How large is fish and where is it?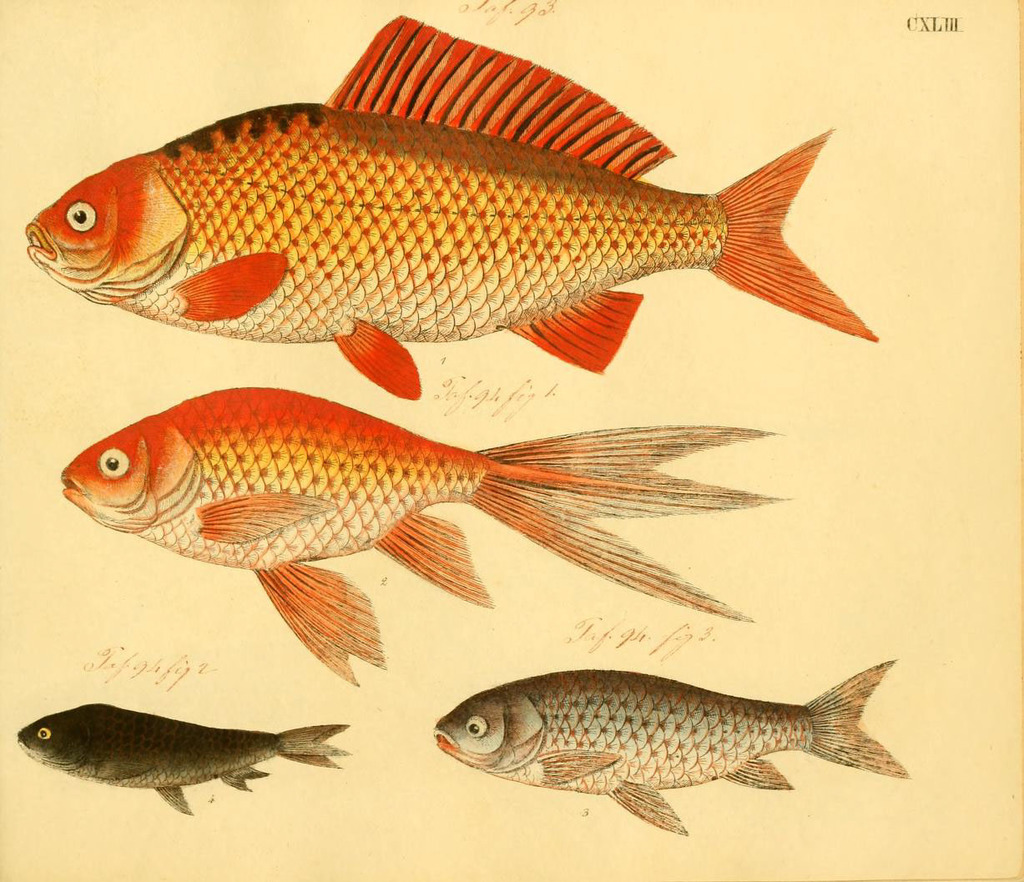
Bounding box: region(26, 13, 884, 398).
